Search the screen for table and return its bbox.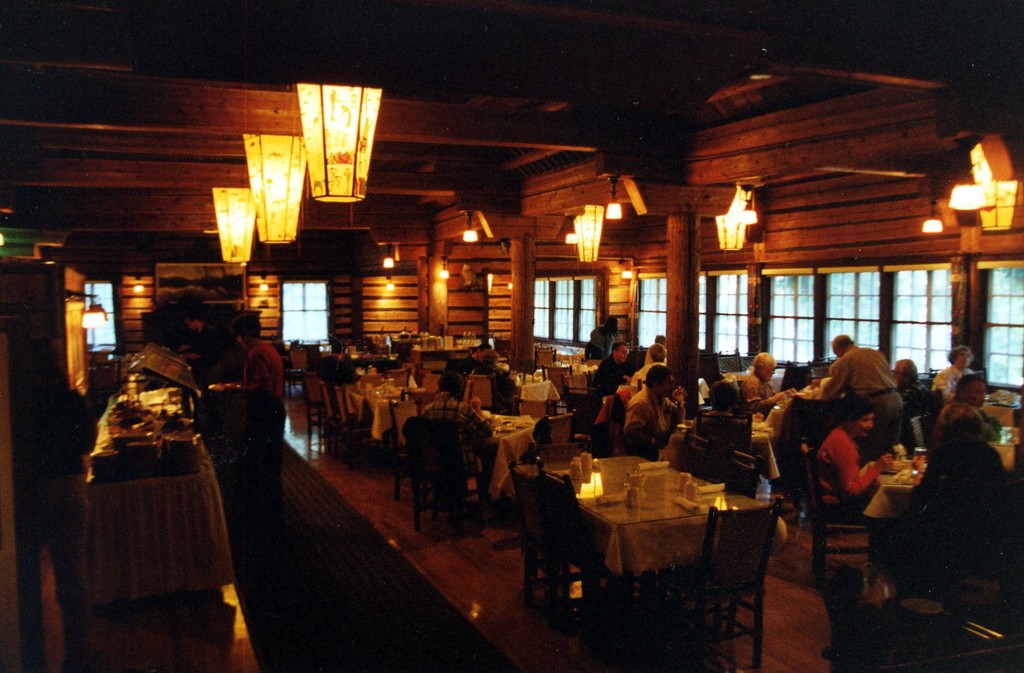
Found: (354,372,440,487).
